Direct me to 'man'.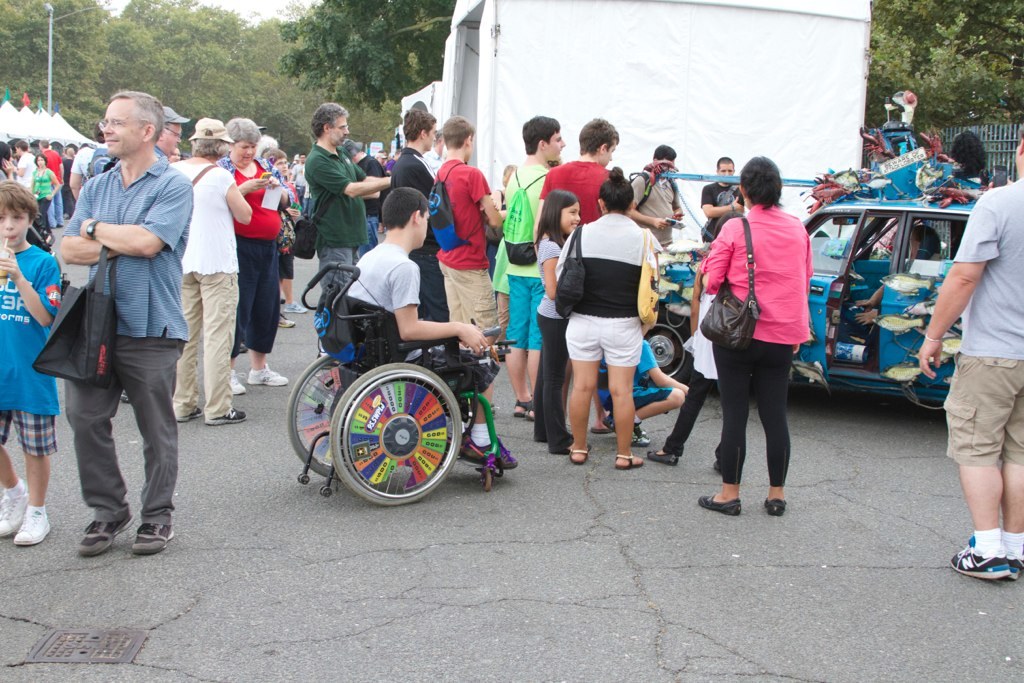
Direction: Rect(341, 137, 392, 260).
